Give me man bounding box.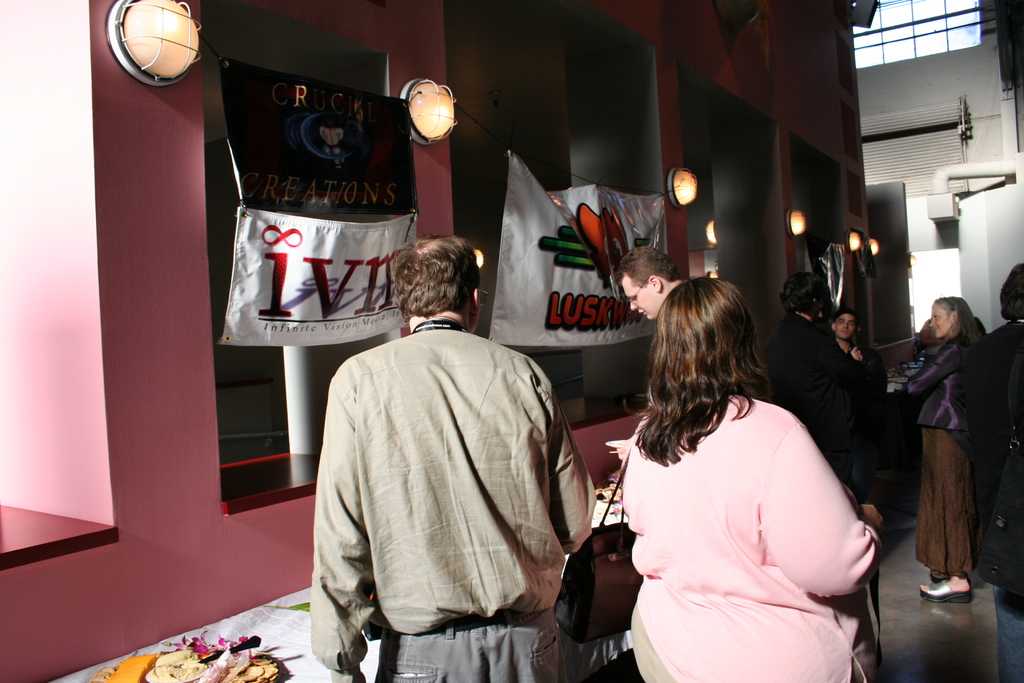
317 229 583 682.
